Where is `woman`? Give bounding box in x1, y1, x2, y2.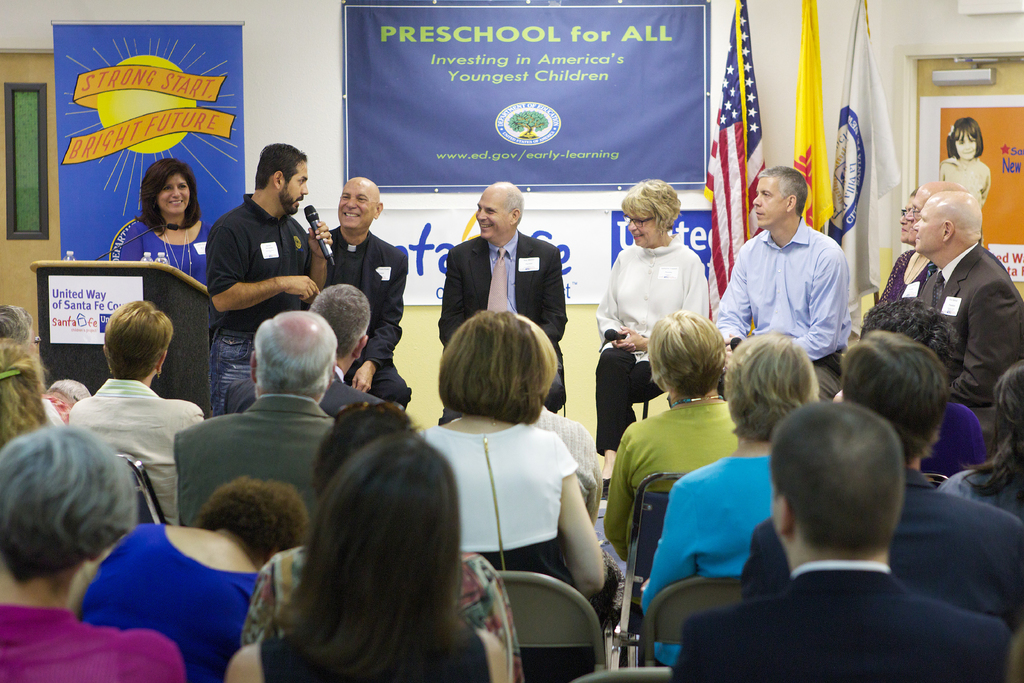
68, 300, 203, 528.
